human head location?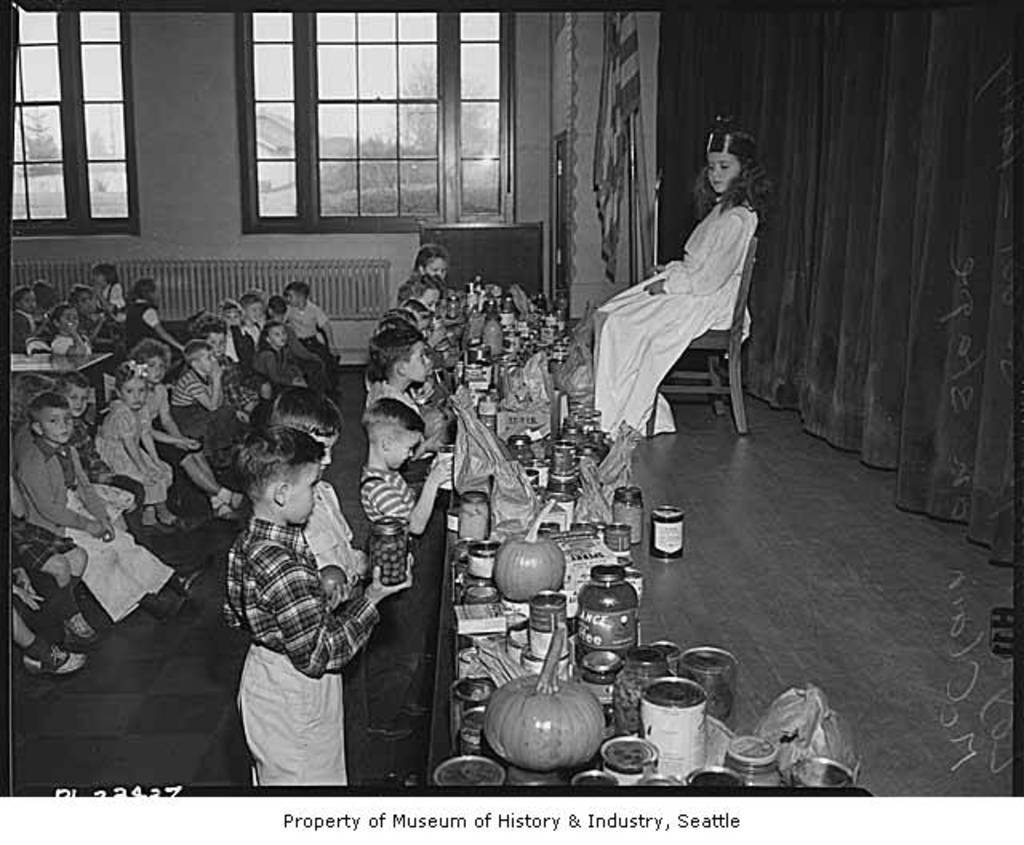
Rect(403, 272, 446, 315)
